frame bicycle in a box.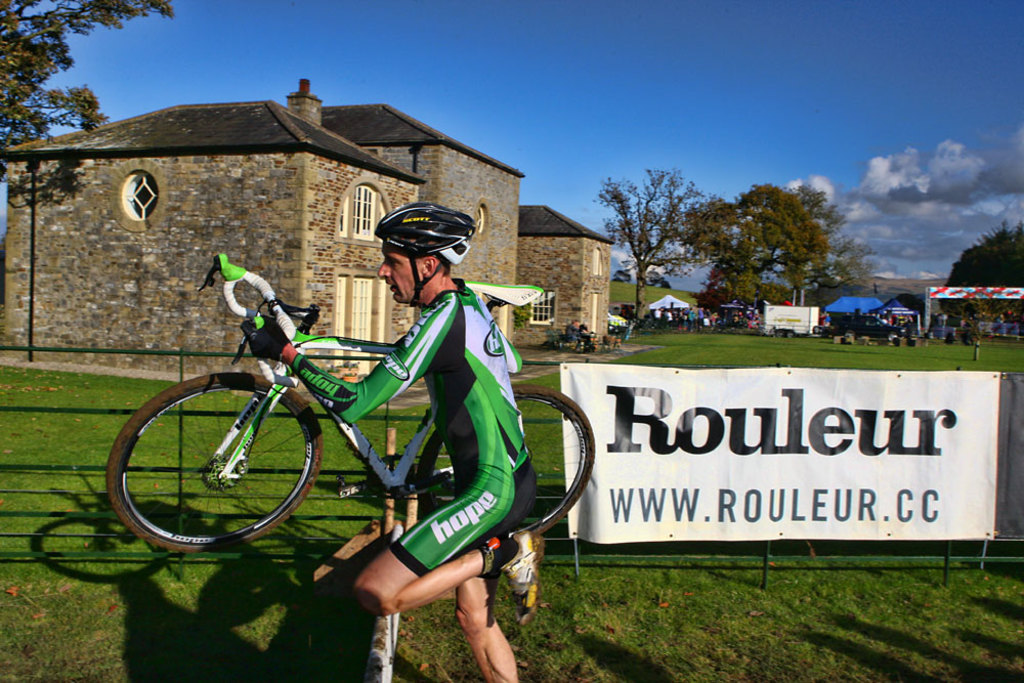
select_region(106, 304, 556, 583).
